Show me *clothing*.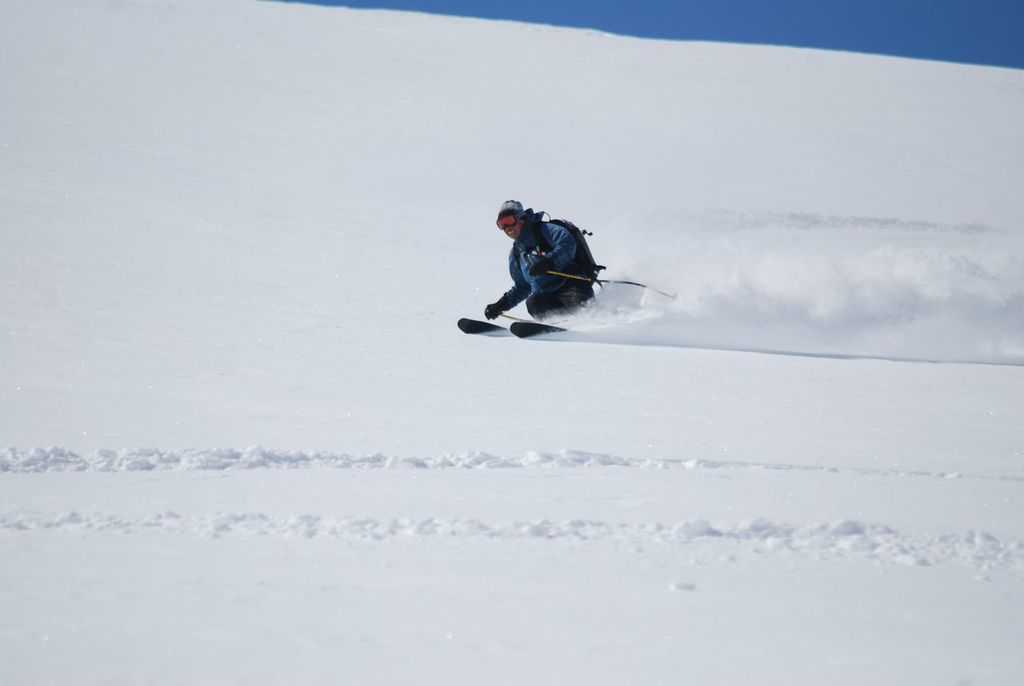
*clothing* is here: x1=492 y1=214 x2=603 y2=319.
